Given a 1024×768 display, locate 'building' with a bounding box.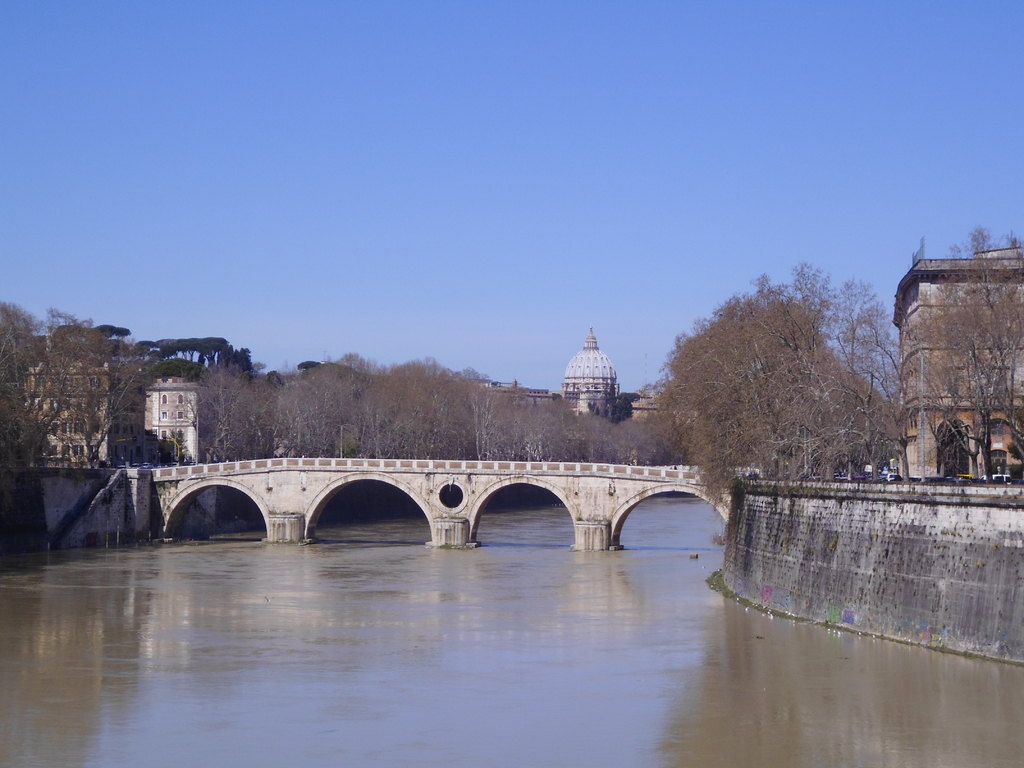
Located: {"x1": 141, "y1": 373, "x2": 203, "y2": 465}.
